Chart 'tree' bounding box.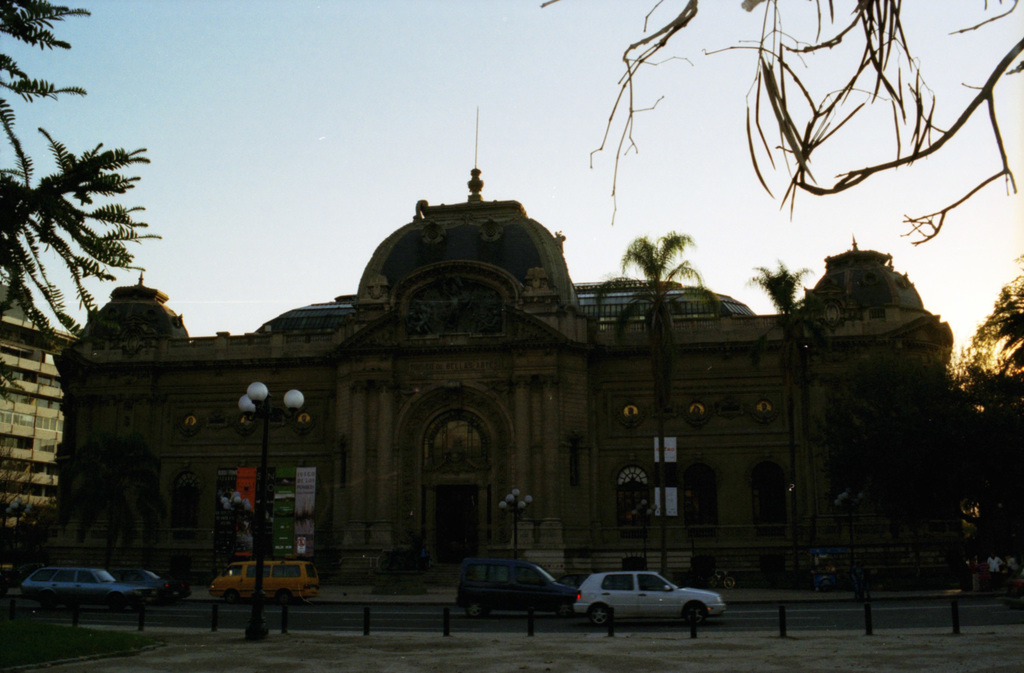
Charted: rect(751, 260, 847, 588).
